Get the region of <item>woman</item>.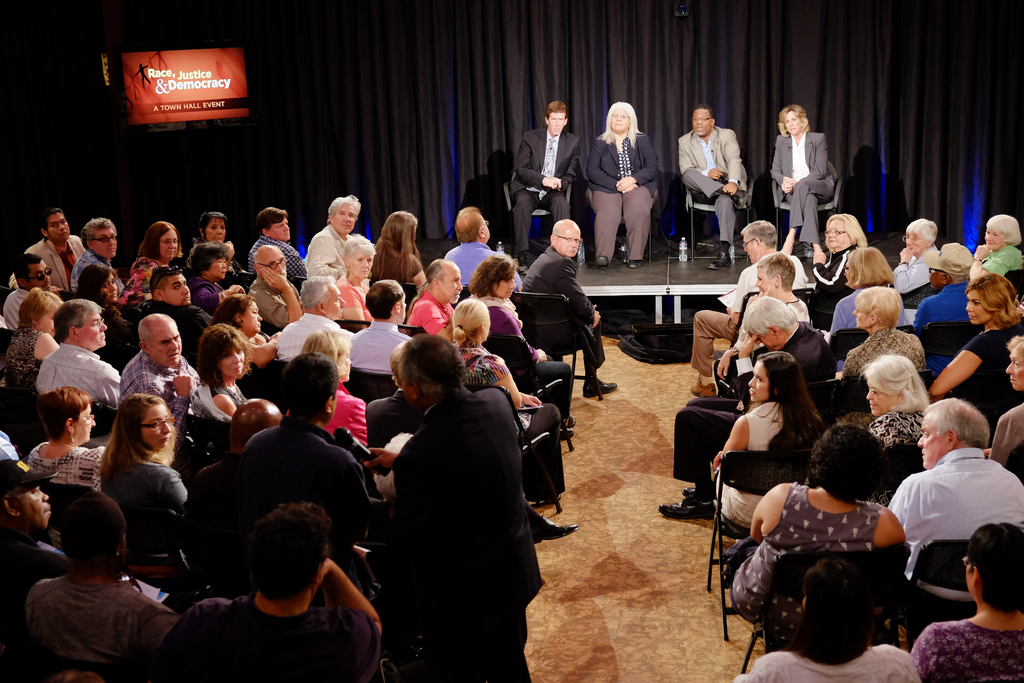
detection(968, 211, 1023, 284).
